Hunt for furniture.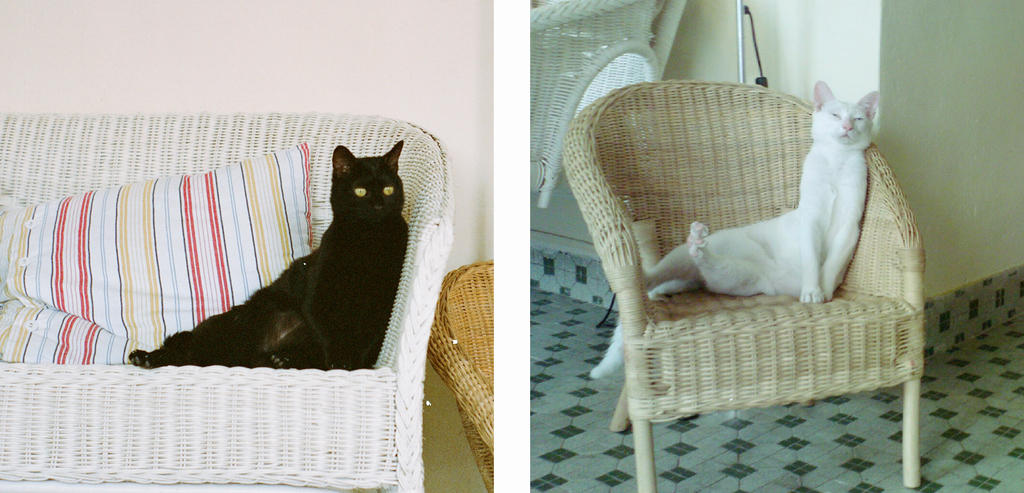
Hunted down at <region>0, 109, 453, 492</region>.
